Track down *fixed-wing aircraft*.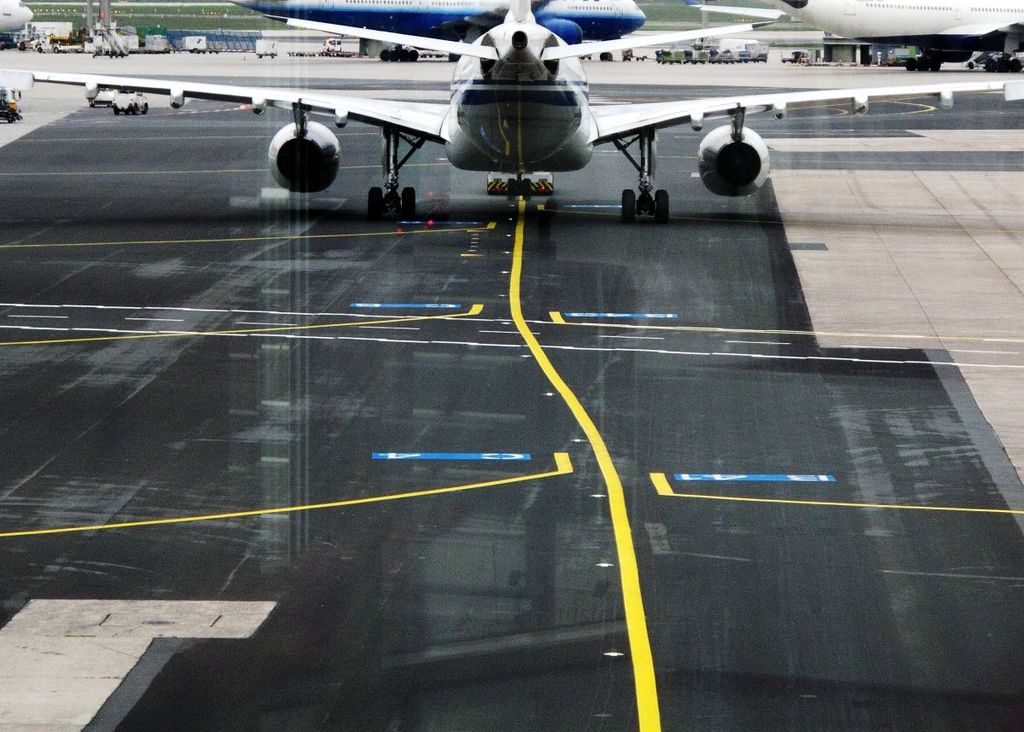
Tracked to <box>231,0,649,66</box>.
